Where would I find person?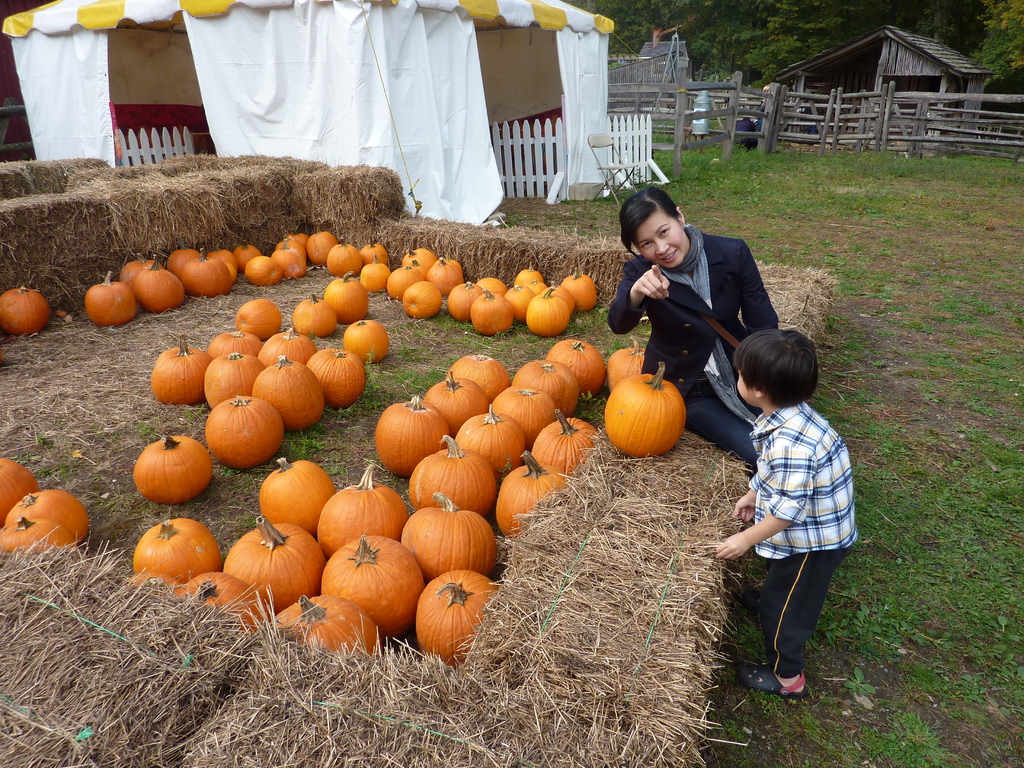
At 604, 176, 784, 468.
